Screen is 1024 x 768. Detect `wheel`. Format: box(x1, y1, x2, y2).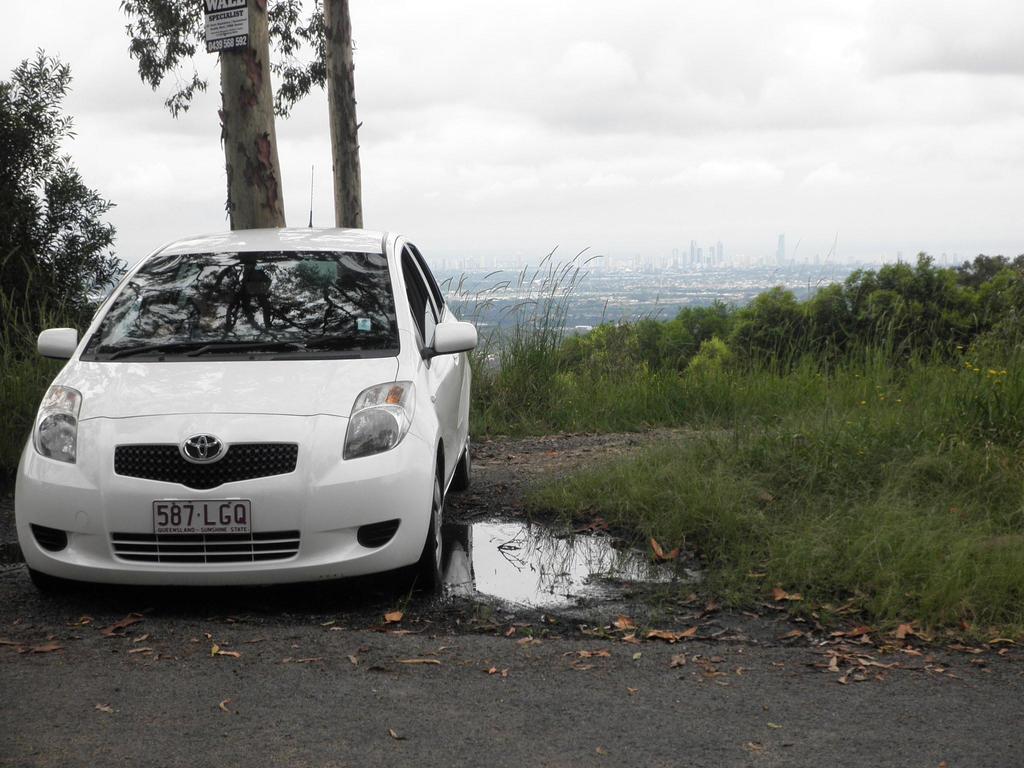
box(449, 431, 472, 490).
